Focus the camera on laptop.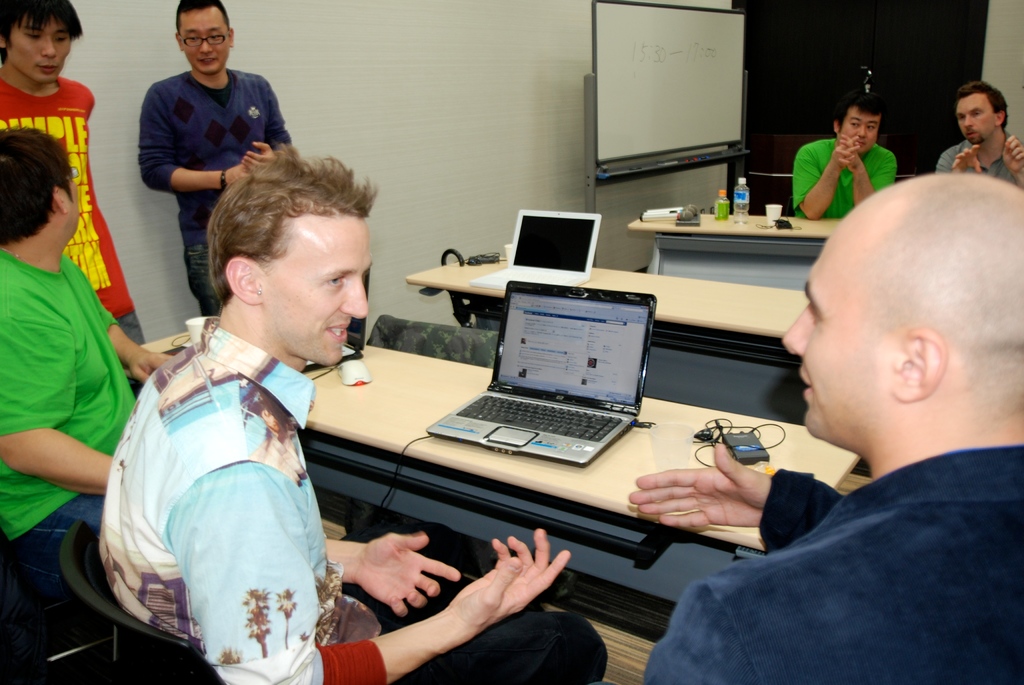
Focus region: x1=470 y1=209 x2=603 y2=291.
